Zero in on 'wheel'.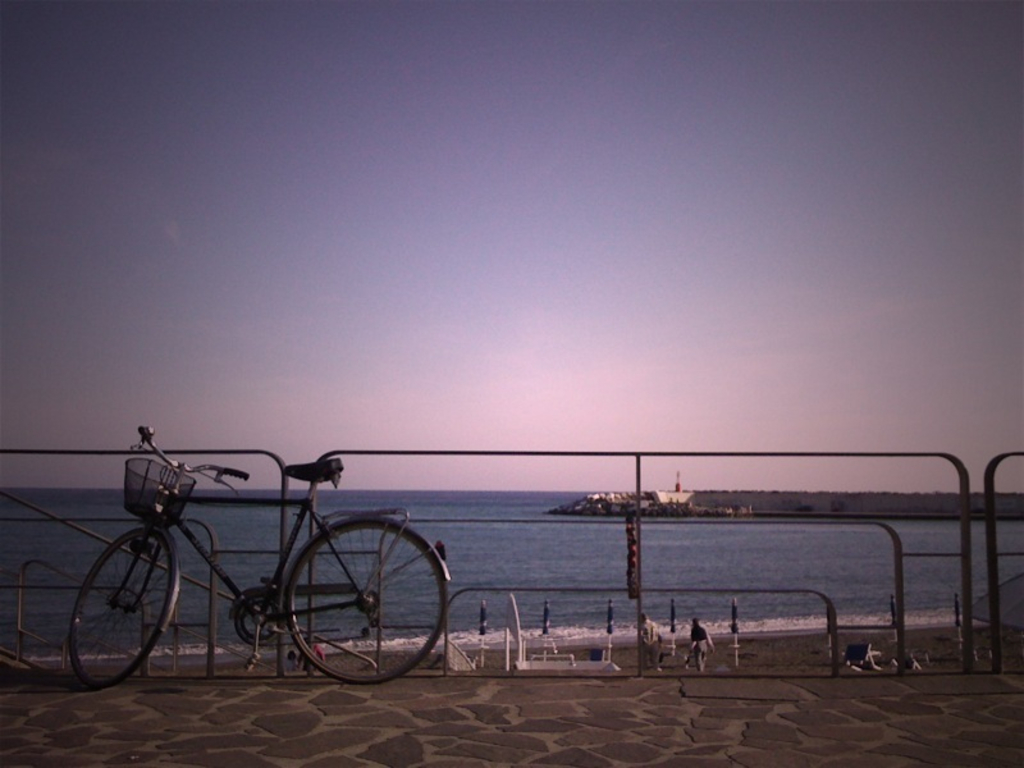
Zeroed in: l=73, t=529, r=180, b=690.
